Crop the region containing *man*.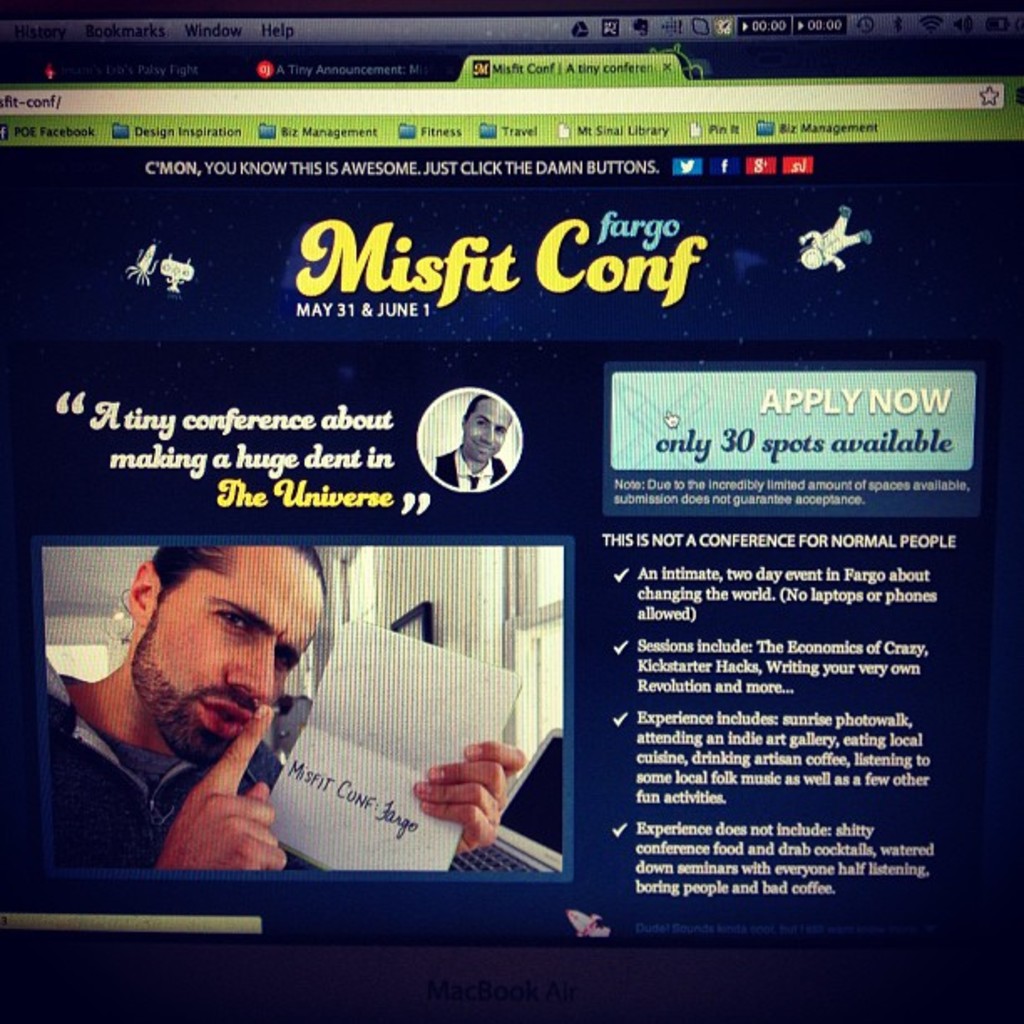
Crop region: box=[49, 544, 534, 862].
